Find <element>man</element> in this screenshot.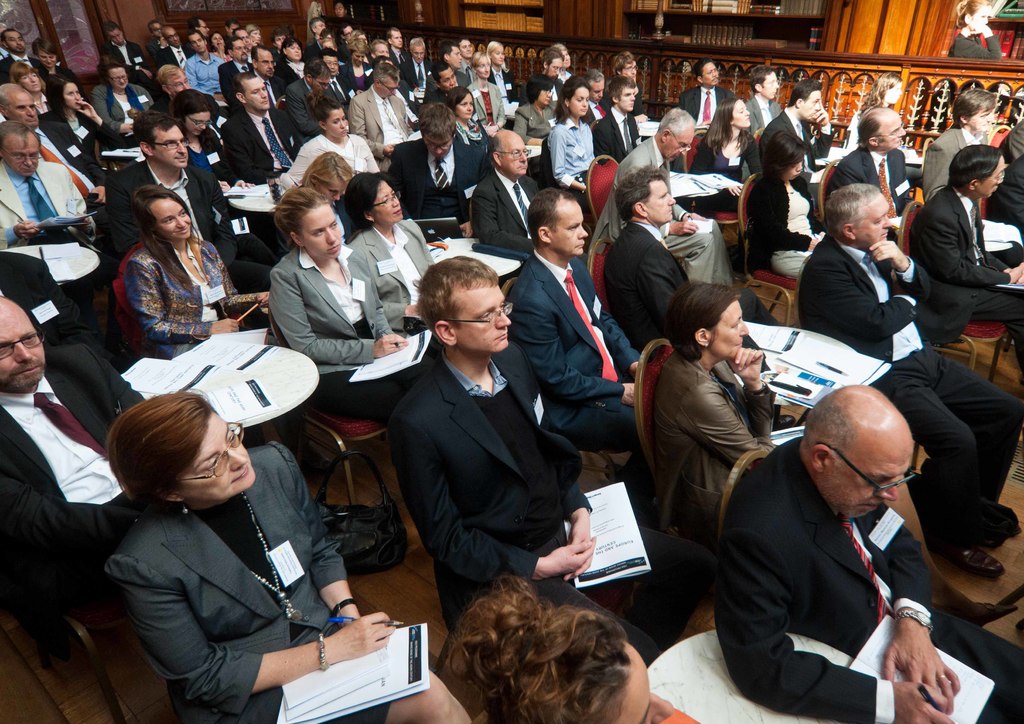
The bounding box for <element>man</element> is left=383, top=255, right=714, bottom=675.
